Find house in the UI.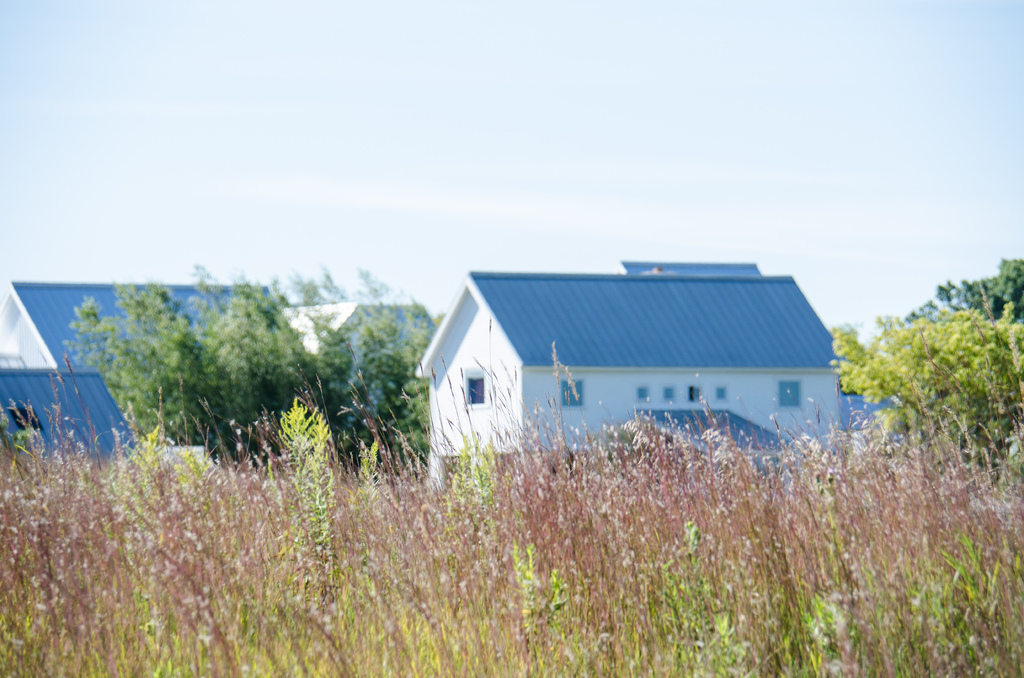
UI element at Rect(299, 297, 422, 464).
